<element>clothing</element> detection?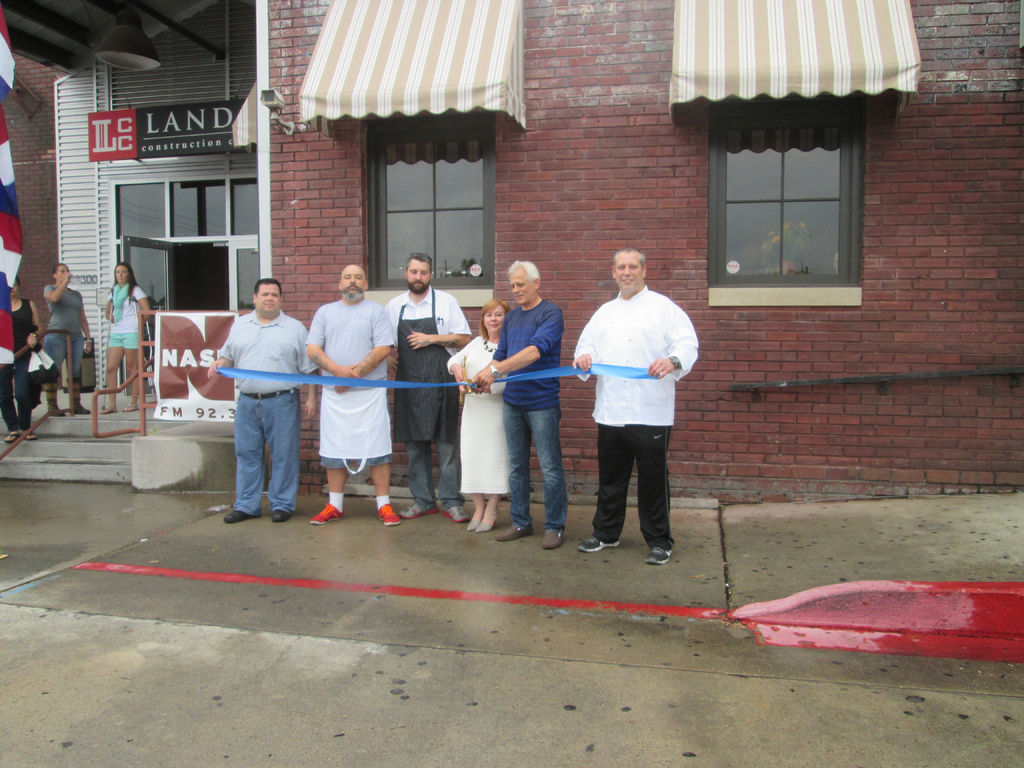
bbox=(217, 308, 306, 516)
